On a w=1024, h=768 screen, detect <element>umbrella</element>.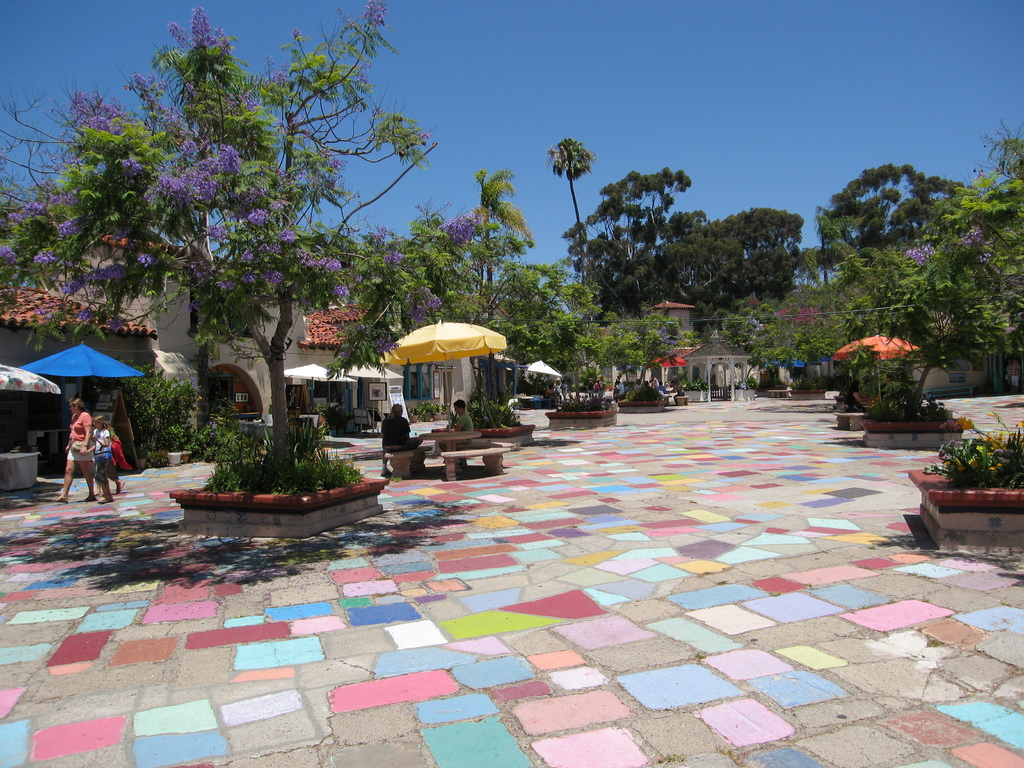
left=833, top=333, right=911, bottom=399.
